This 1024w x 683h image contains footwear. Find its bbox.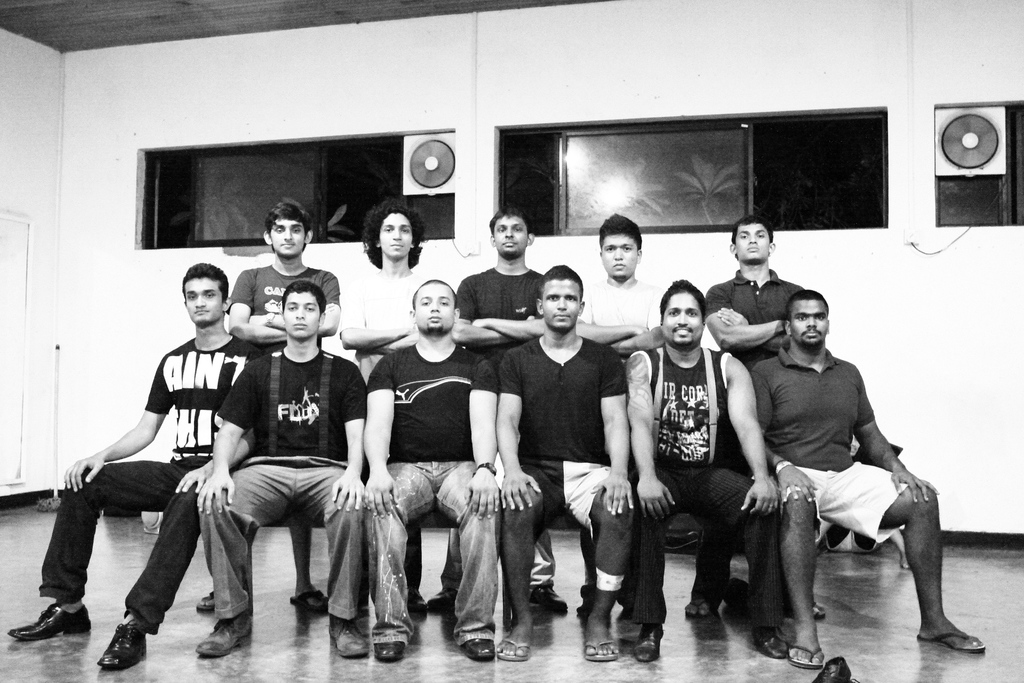
<bbox>532, 580, 566, 611</bbox>.
